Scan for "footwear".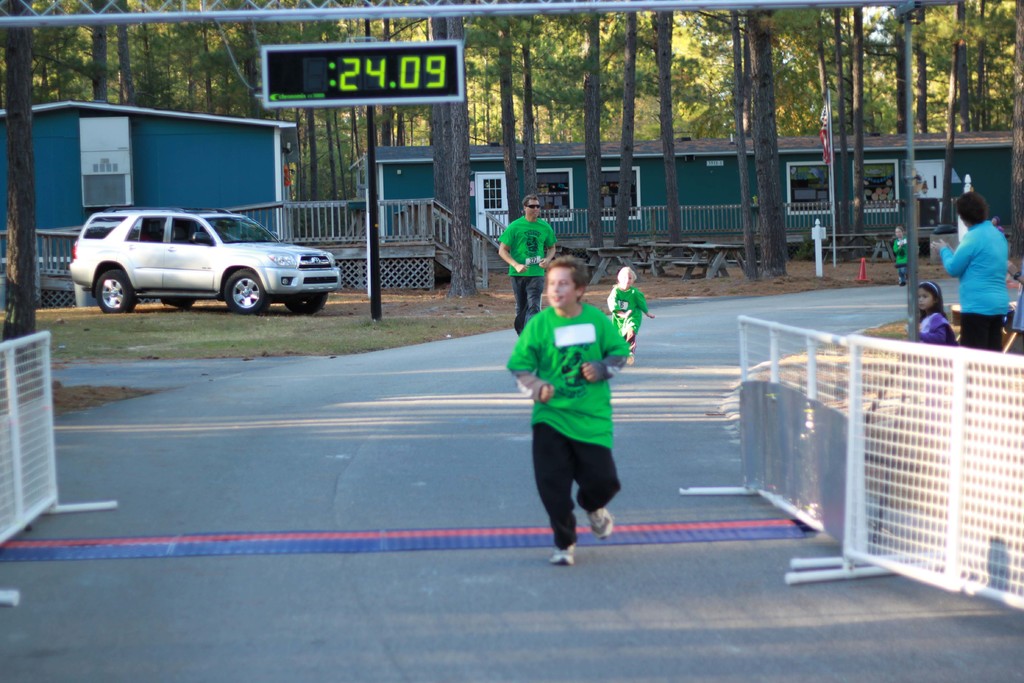
Scan result: x1=586 y1=504 x2=616 y2=544.
